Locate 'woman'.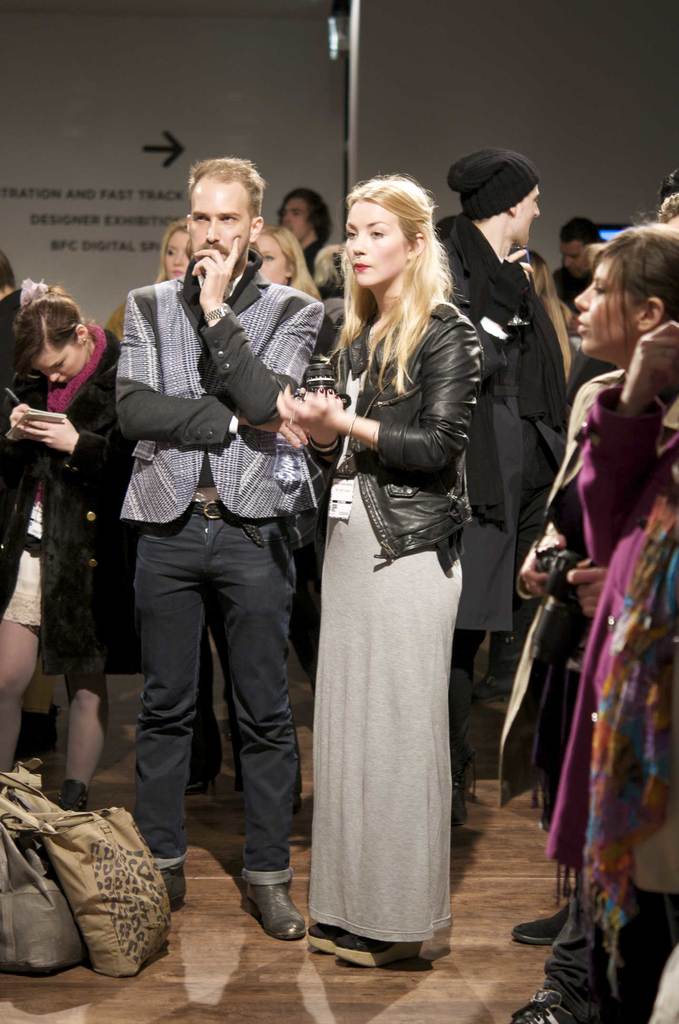
Bounding box: [left=0, top=278, right=147, bottom=820].
